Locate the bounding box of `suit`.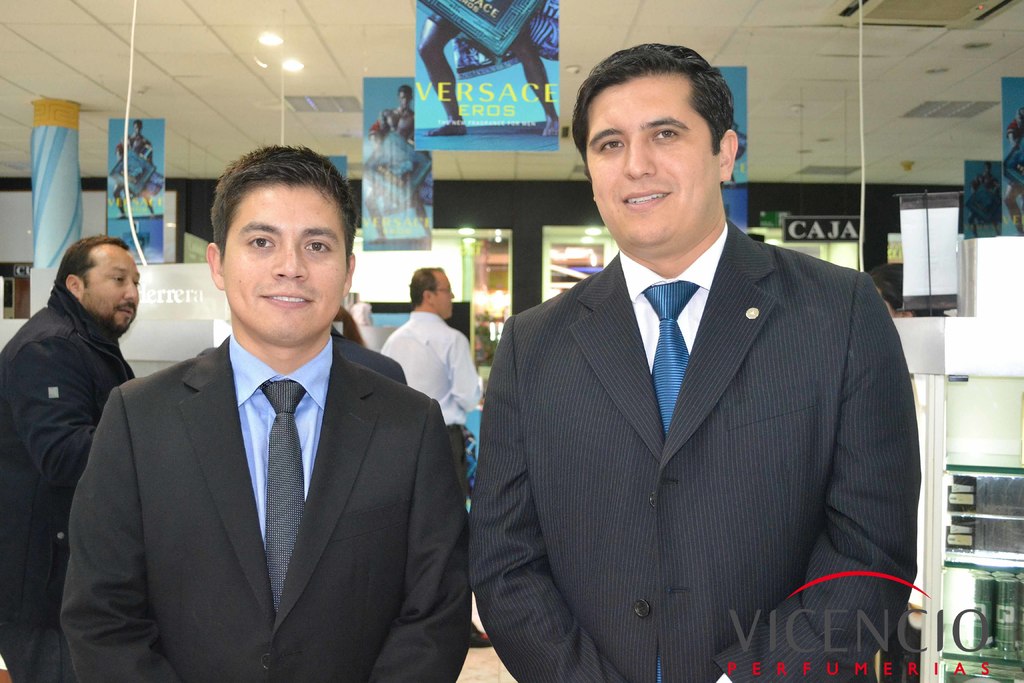
Bounding box: {"x1": 330, "y1": 332, "x2": 408, "y2": 392}.
